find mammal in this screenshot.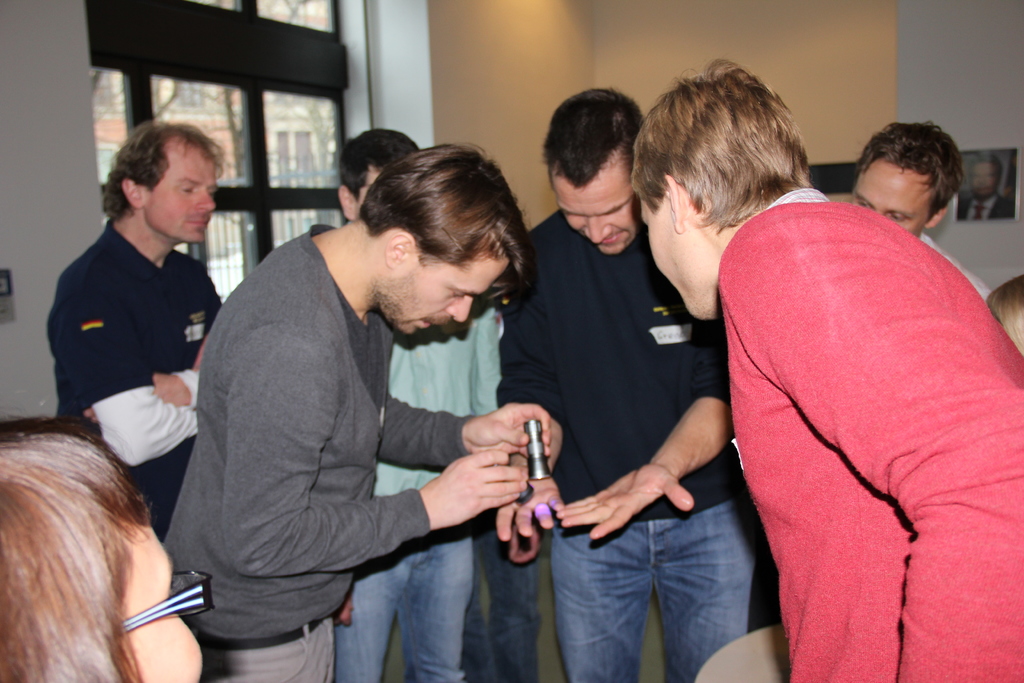
The bounding box for mammal is crop(332, 120, 504, 680).
